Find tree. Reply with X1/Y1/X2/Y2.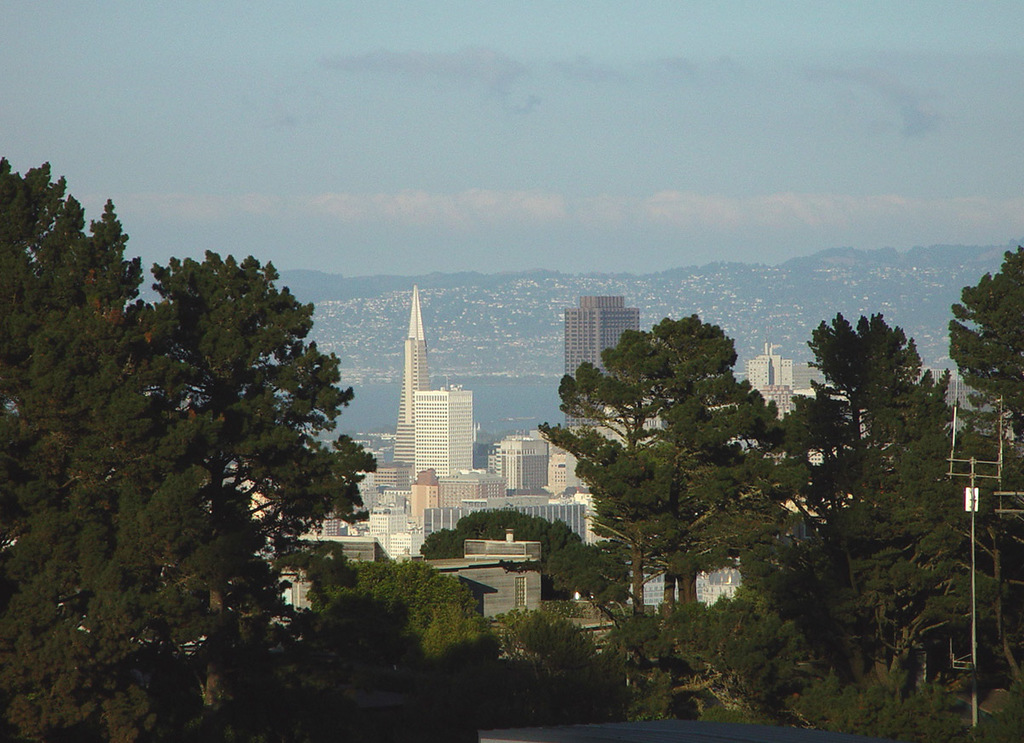
59/196/369/681.
